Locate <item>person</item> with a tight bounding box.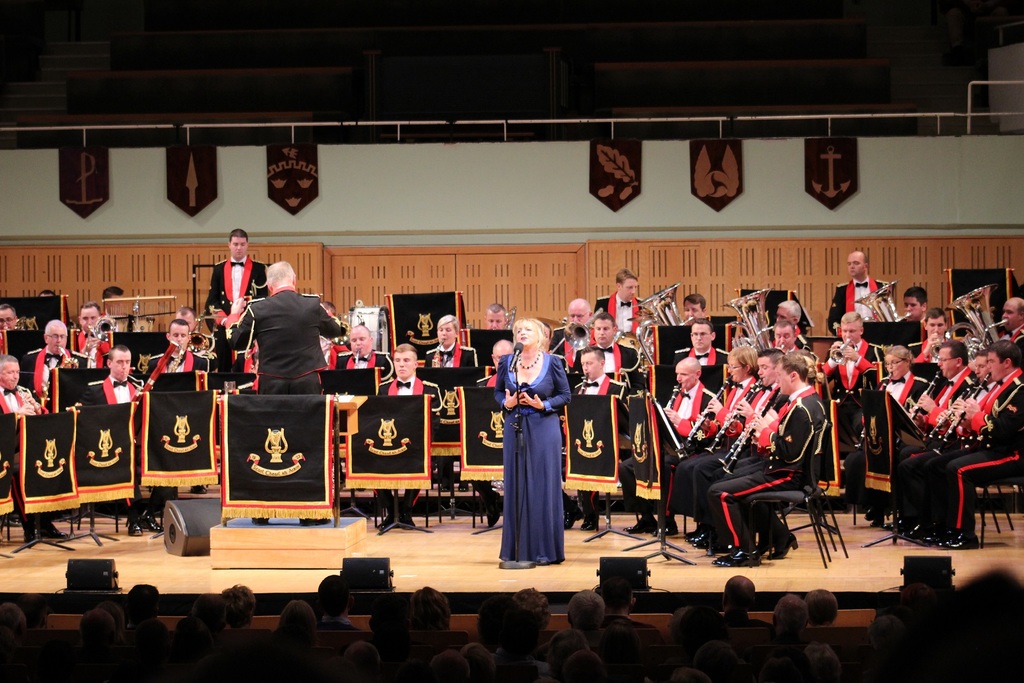
locate(925, 336, 1023, 539).
